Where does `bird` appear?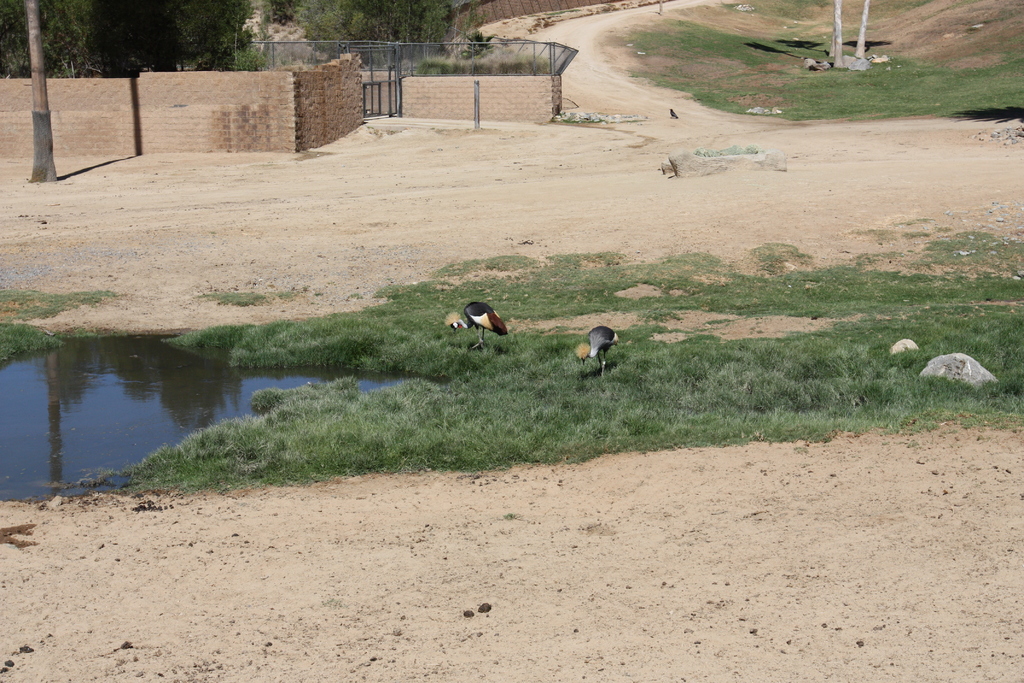
Appears at [left=668, top=104, right=676, bottom=119].
